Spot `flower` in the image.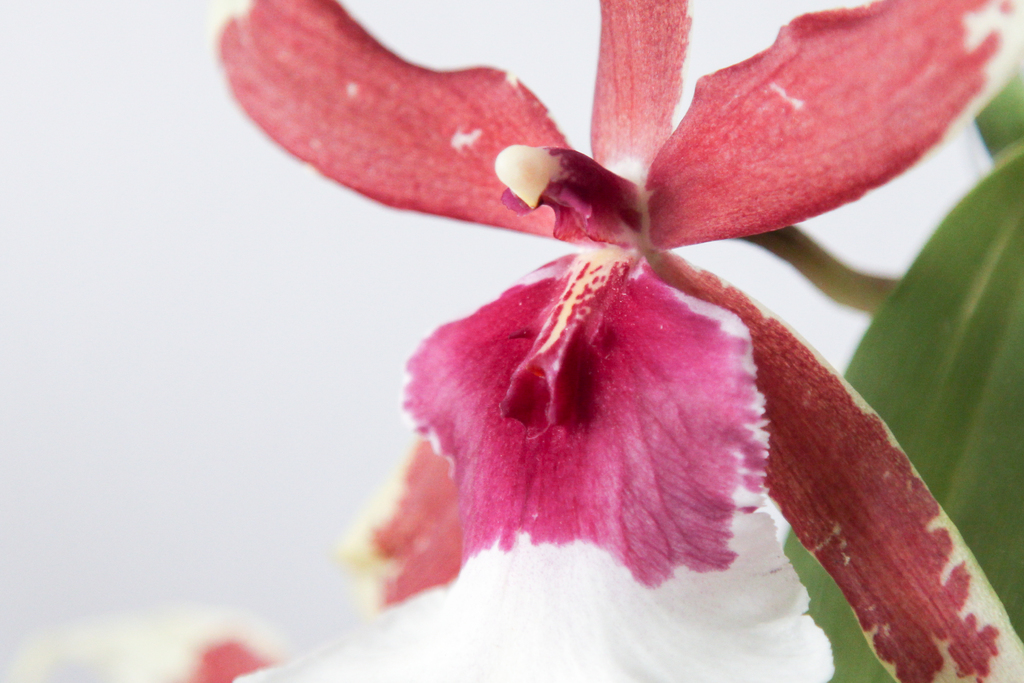
`flower` found at crop(227, 12, 986, 629).
